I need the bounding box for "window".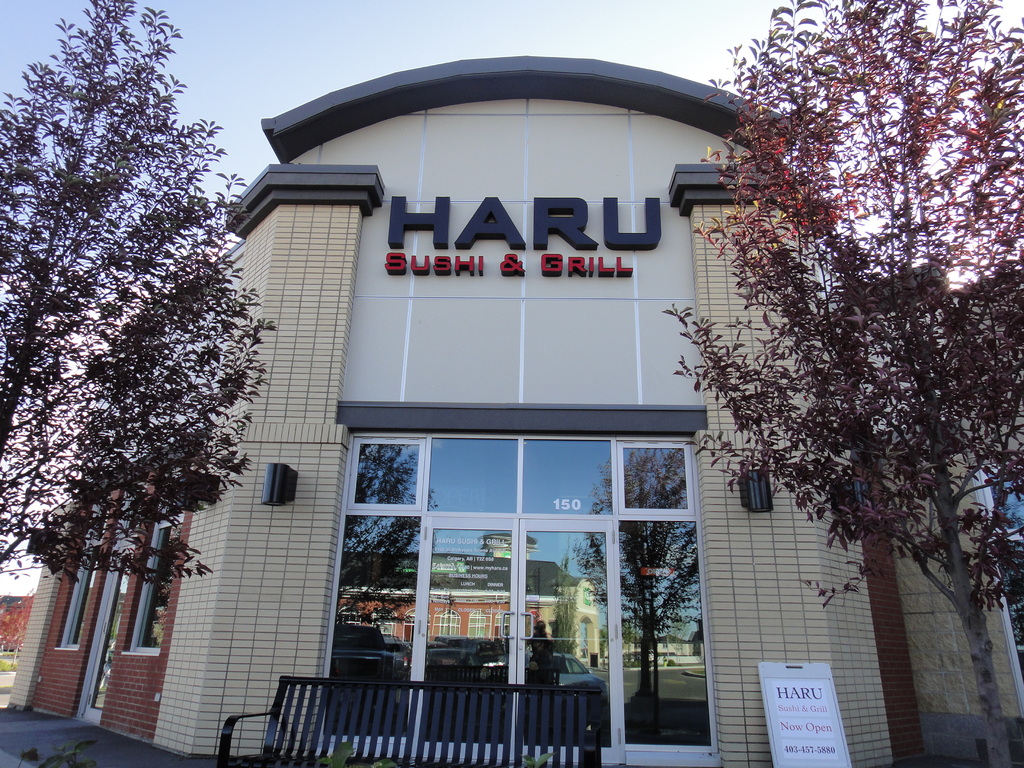
Here it is: box=[124, 514, 187, 654].
